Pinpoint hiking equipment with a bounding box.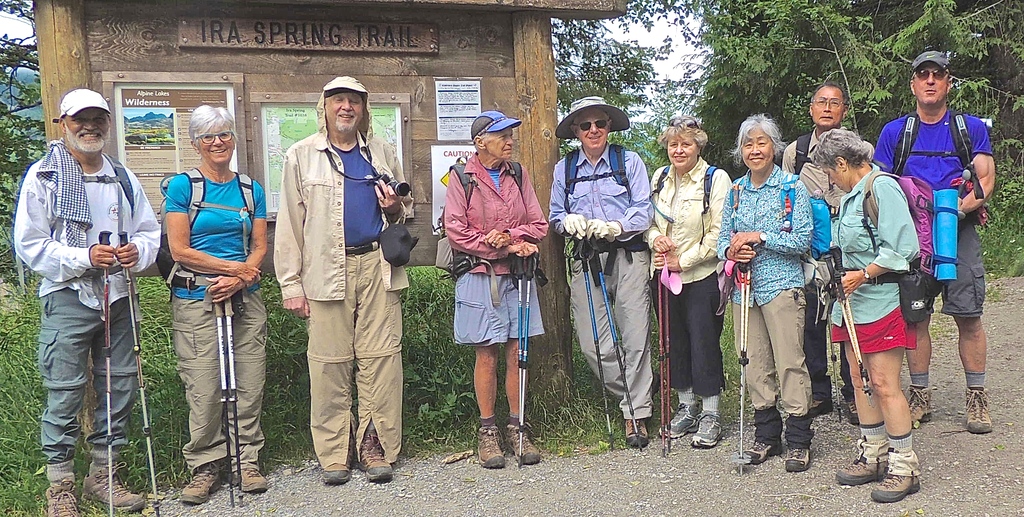
(586, 237, 646, 454).
